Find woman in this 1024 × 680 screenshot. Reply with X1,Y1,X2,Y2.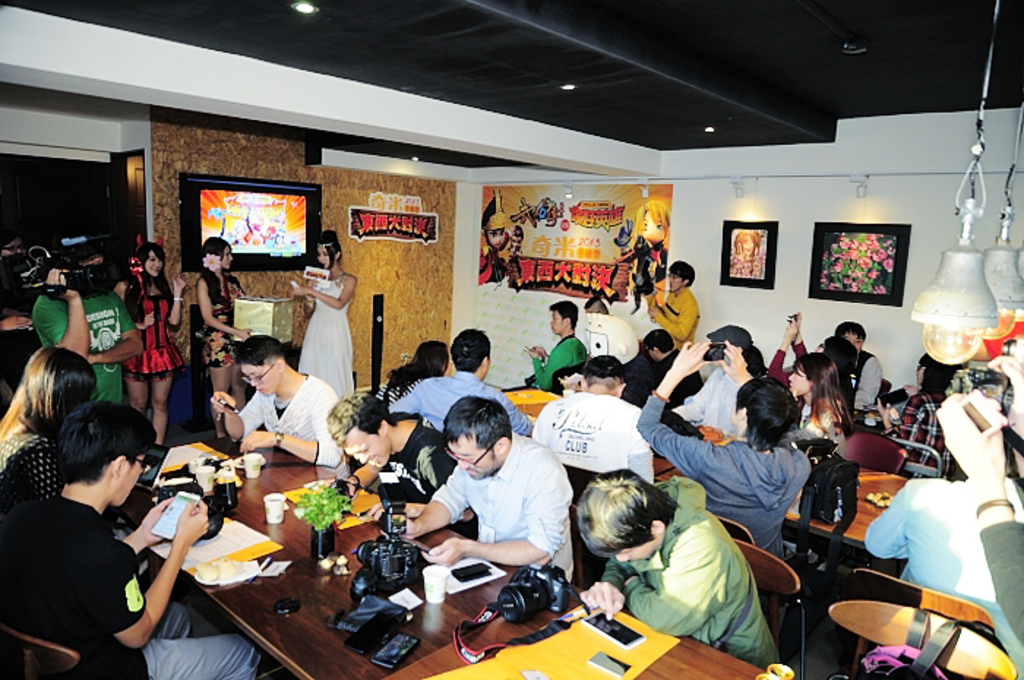
288,224,353,396.
